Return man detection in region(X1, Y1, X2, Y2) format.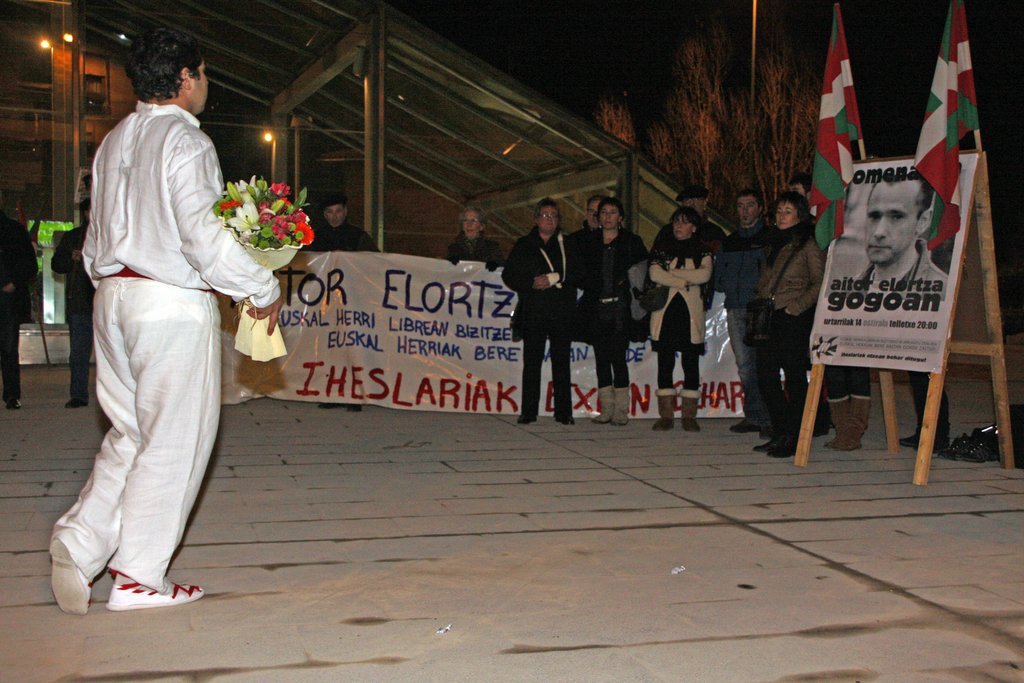
region(570, 197, 622, 247).
